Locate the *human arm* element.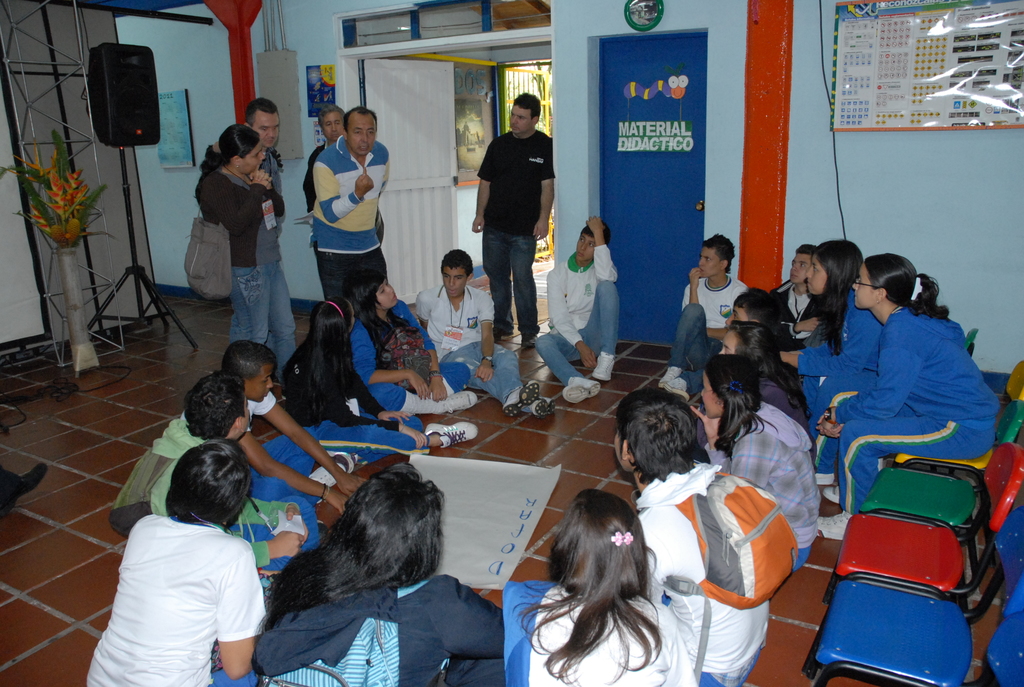
Element bbox: bbox(251, 523, 310, 569).
